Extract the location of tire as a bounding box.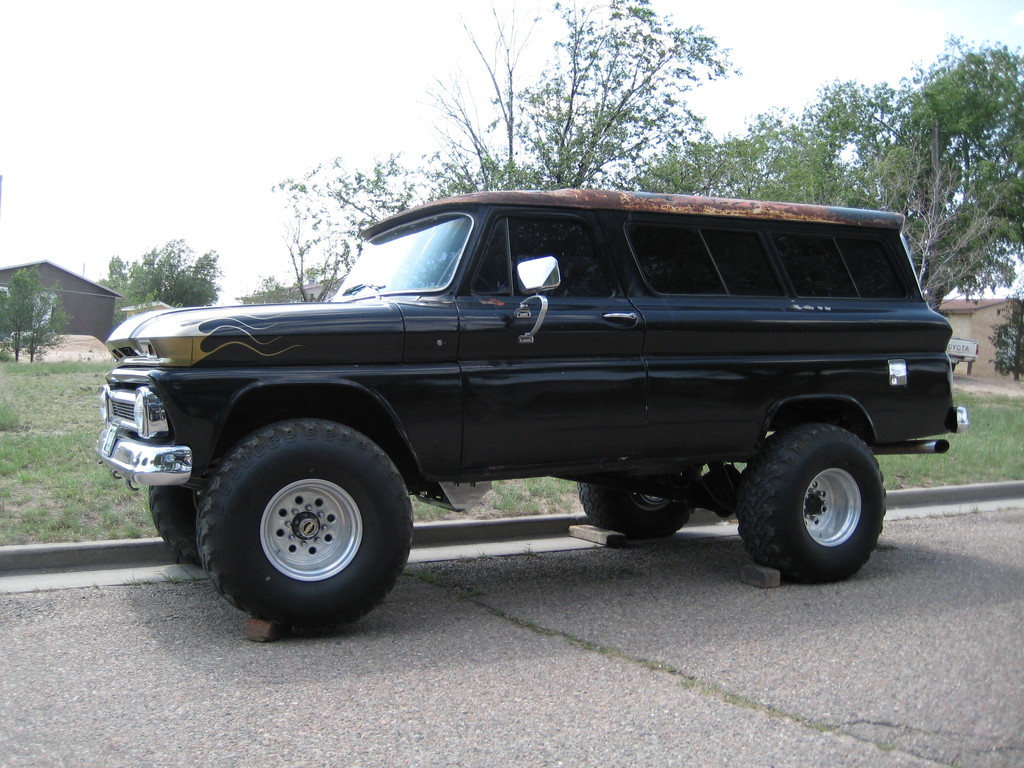
bbox=[951, 358, 956, 372].
